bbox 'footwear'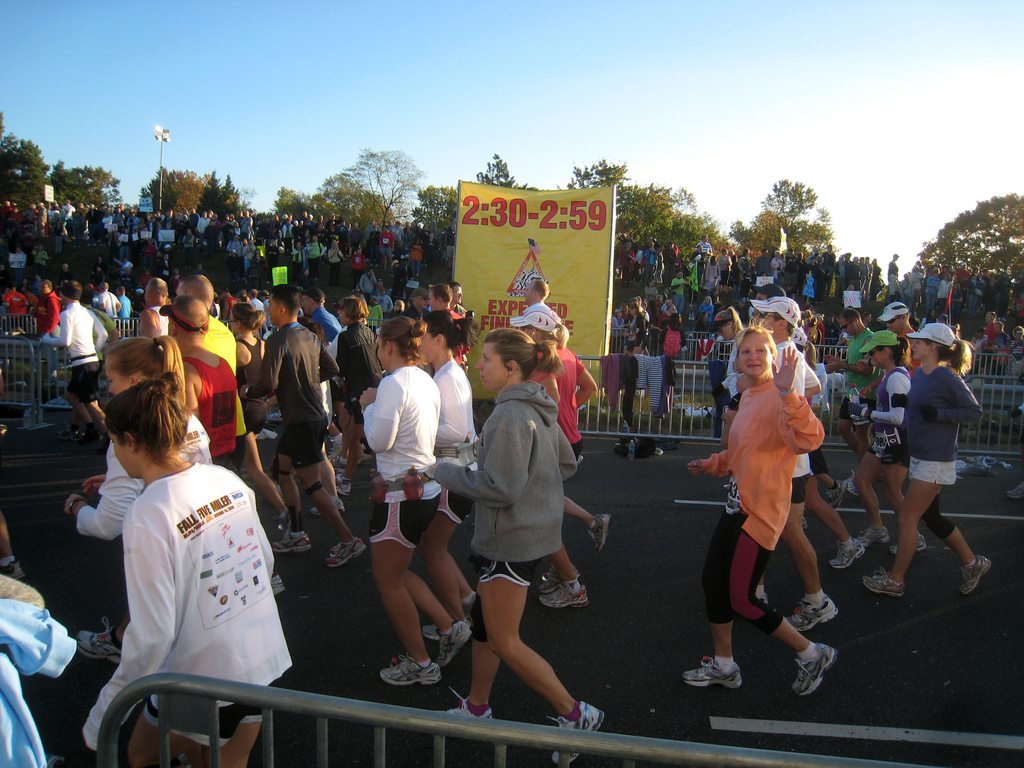
[835,539,856,570]
